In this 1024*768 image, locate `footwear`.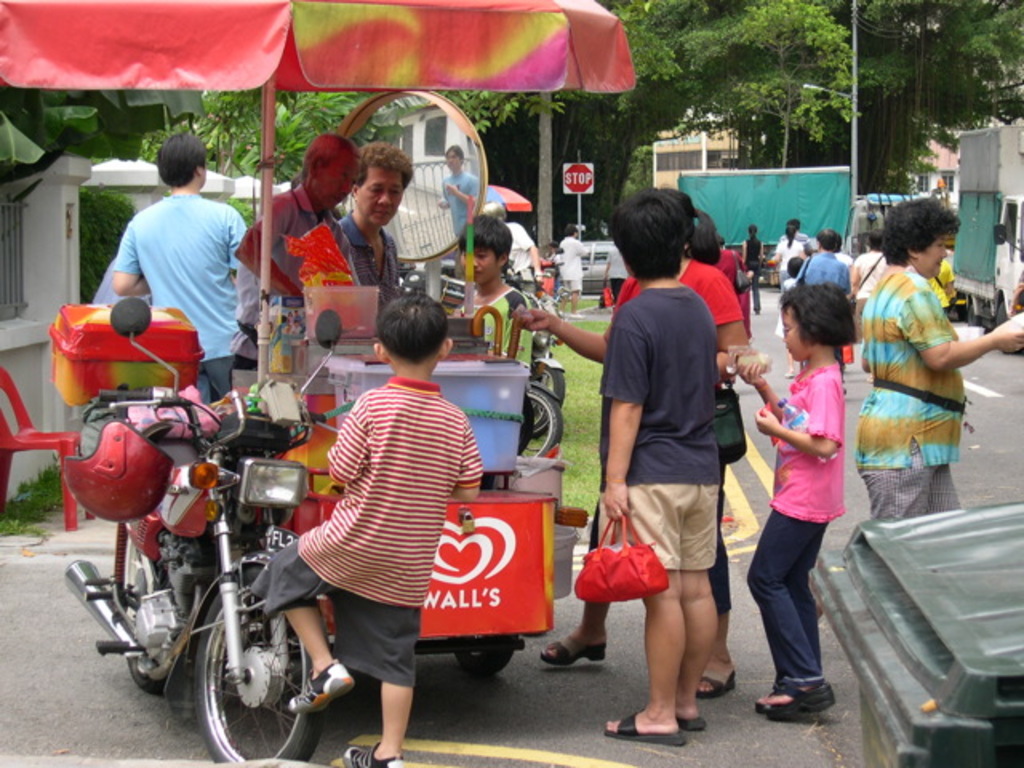
Bounding box: 674/715/710/728.
